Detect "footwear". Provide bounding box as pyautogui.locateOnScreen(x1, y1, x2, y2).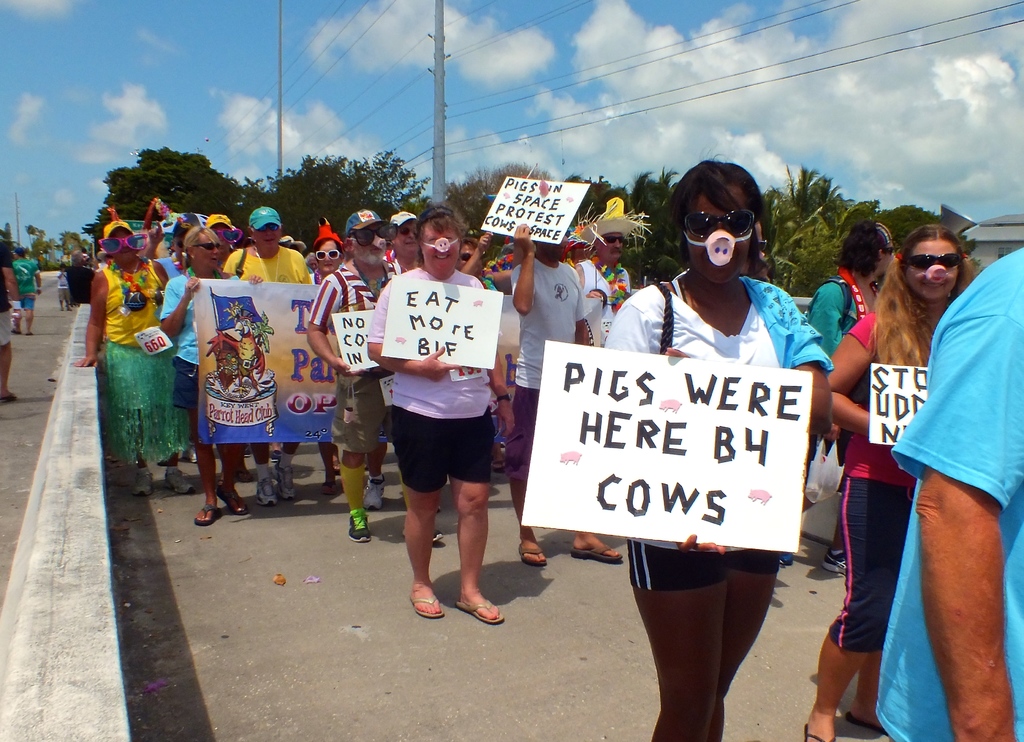
pyautogui.locateOnScreen(365, 476, 388, 509).
